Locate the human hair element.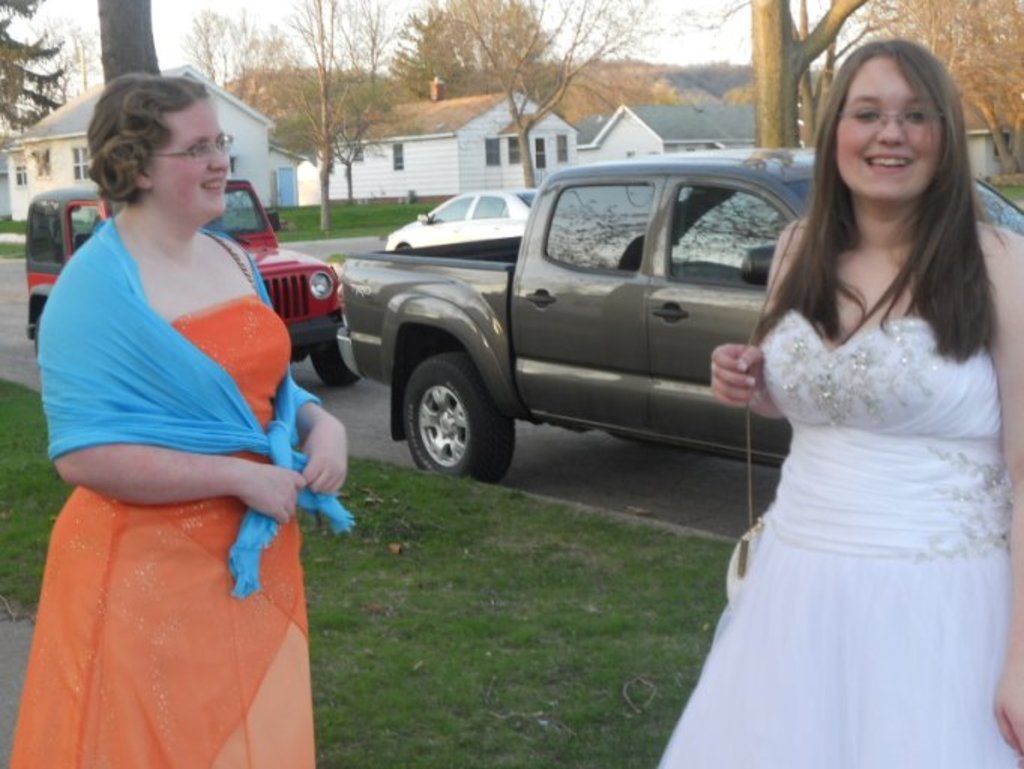
Element bbox: box=[87, 65, 207, 206].
